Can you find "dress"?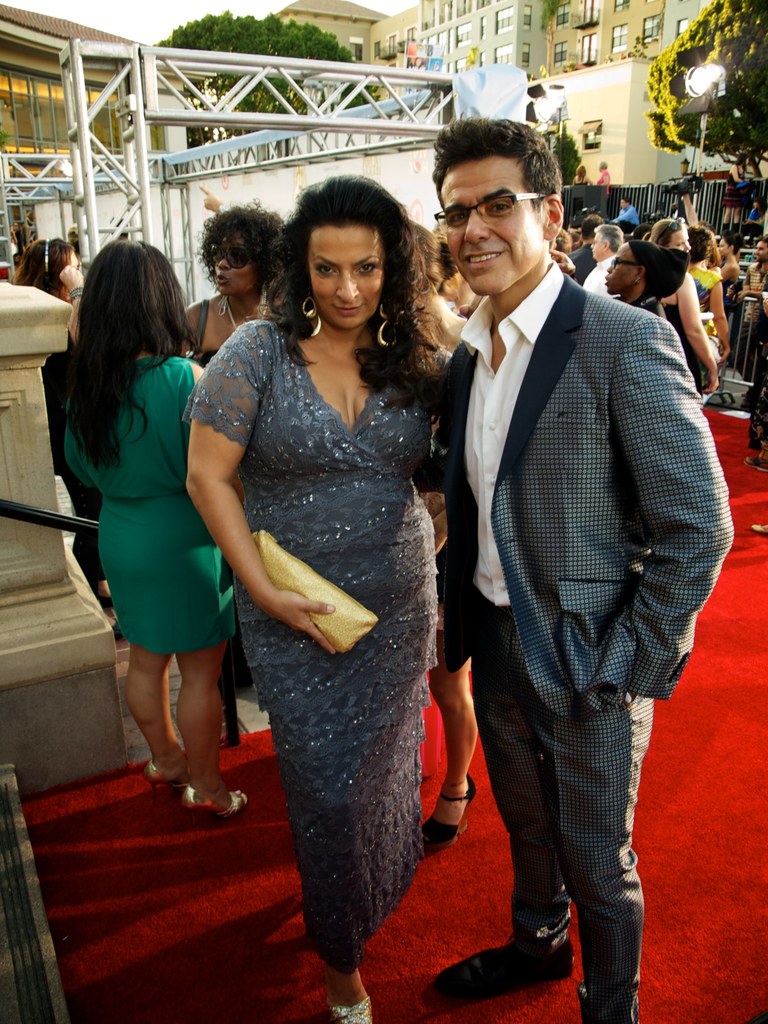
Yes, bounding box: (left=179, top=317, right=455, bottom=975).
